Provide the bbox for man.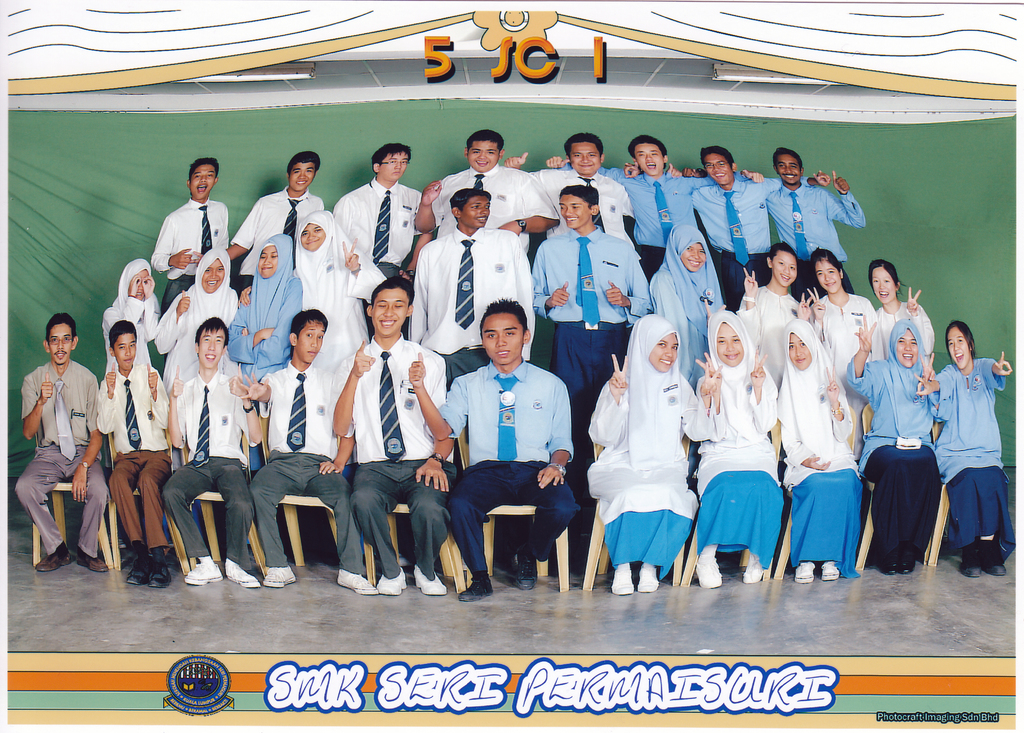
rect(735, 147, 870, 298).
